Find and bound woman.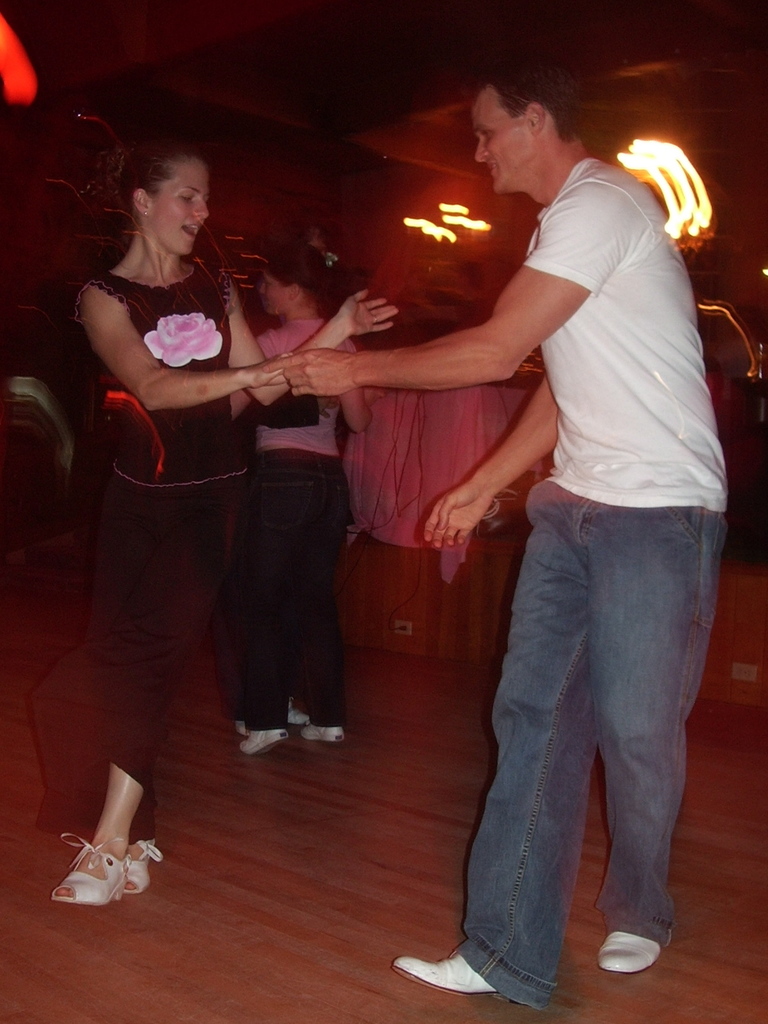
Bound: bbox=(233, 239, 345, 756).
